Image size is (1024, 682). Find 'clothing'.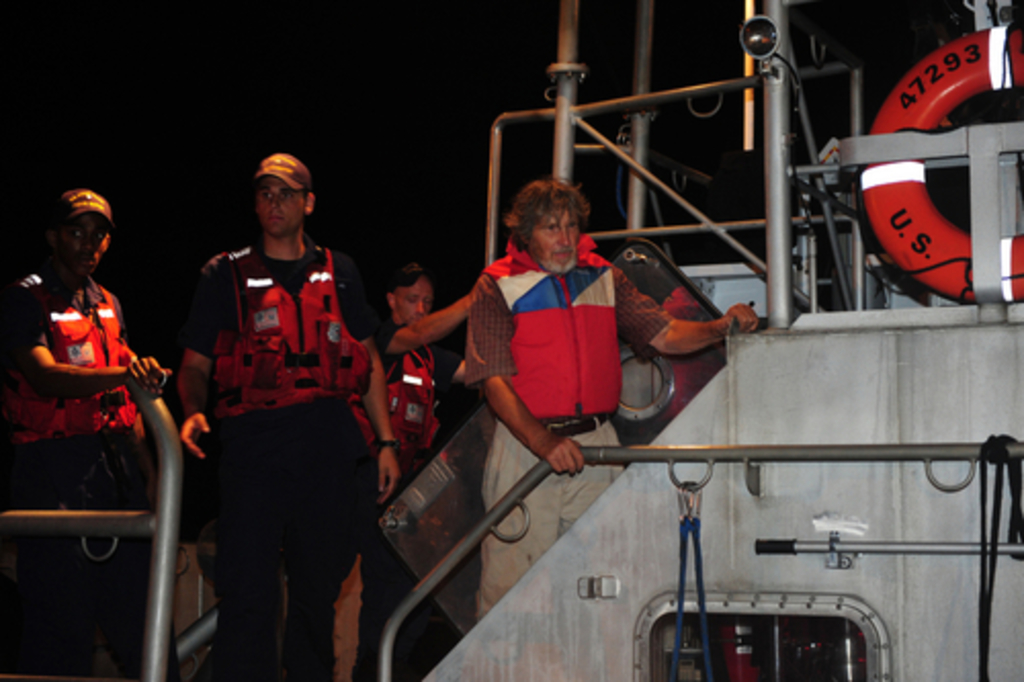
select_region(463, 229, 672, 422).
